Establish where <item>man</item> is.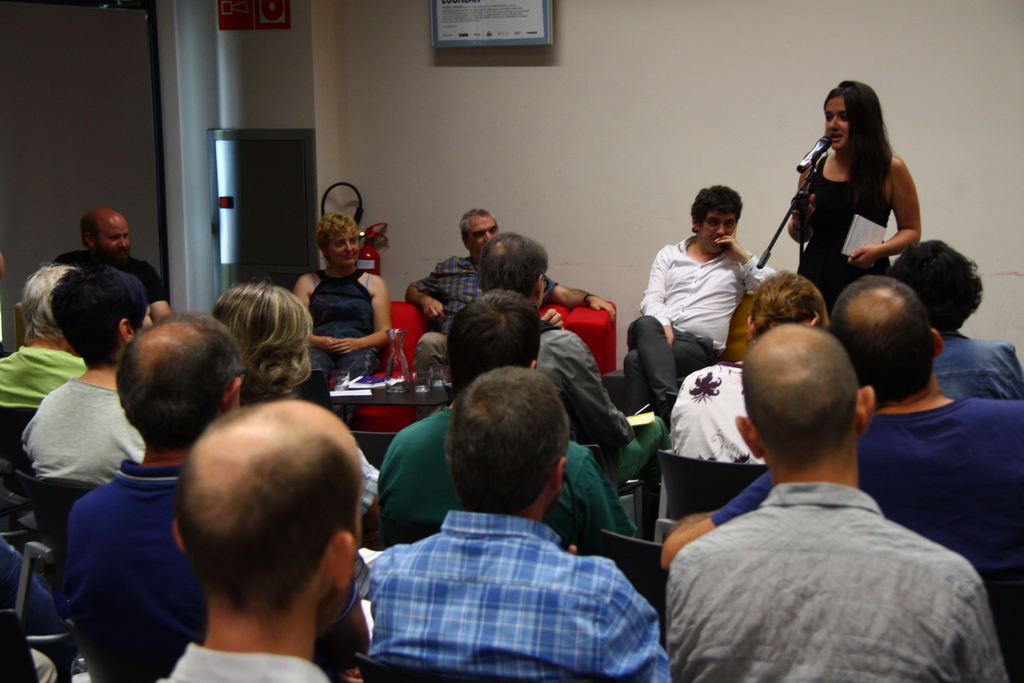
Established at BBox(356, 367, 678, 682).
